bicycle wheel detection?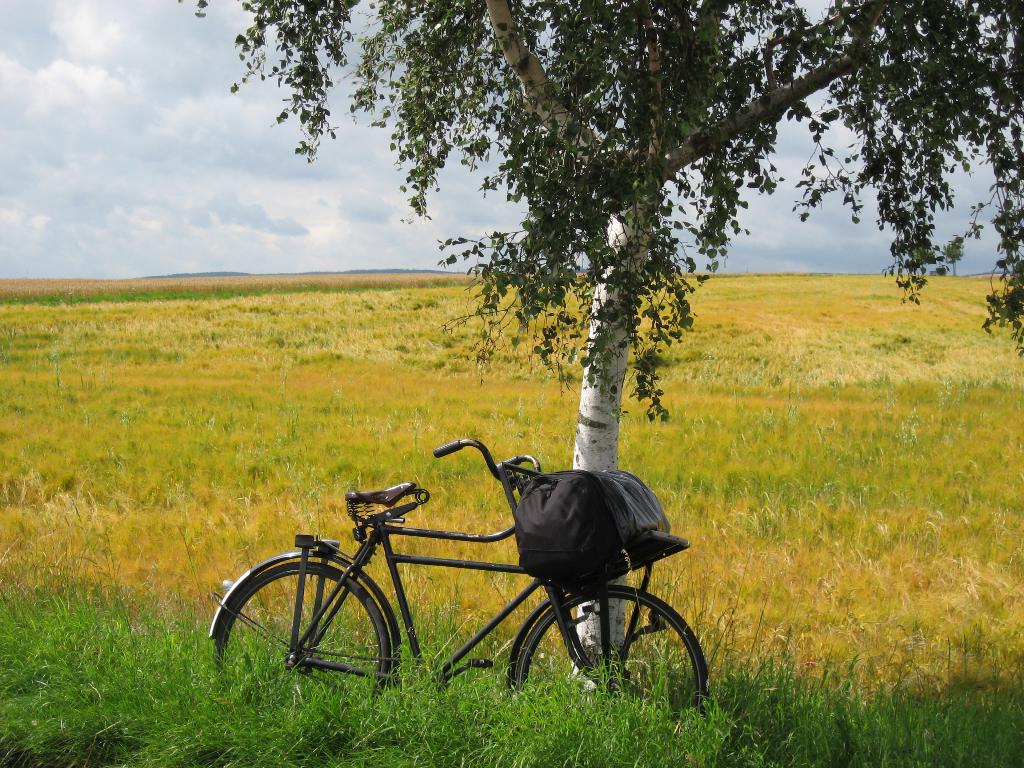
{"left": 228, "top": 562, "right": 406, "bottom": 696}
